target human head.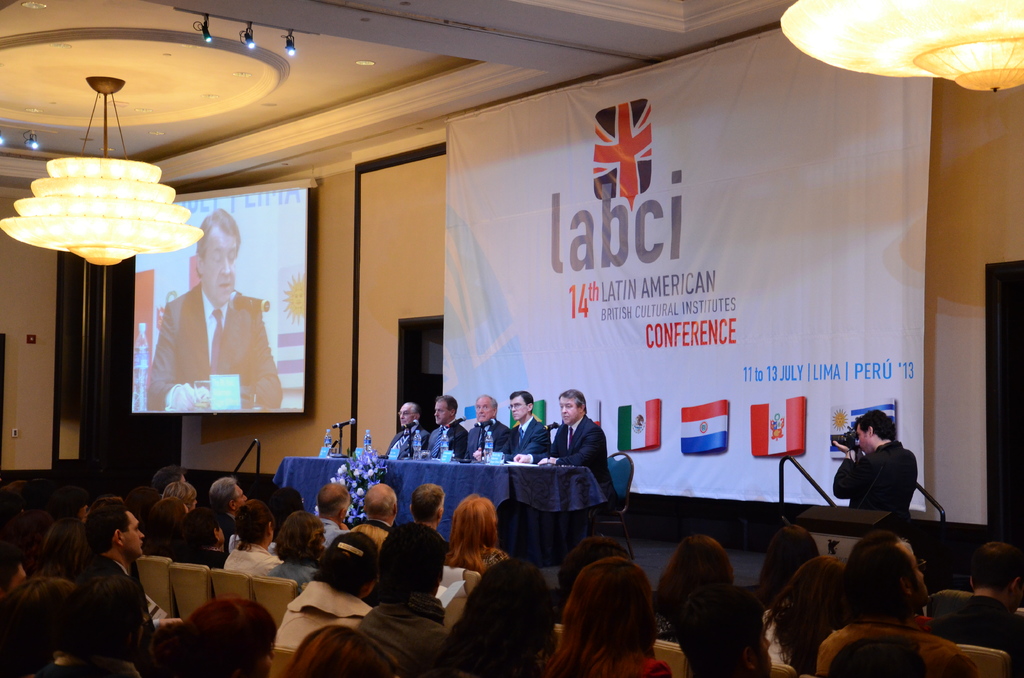
Target region: (left=842, top=549, right=945, bottom=626).
